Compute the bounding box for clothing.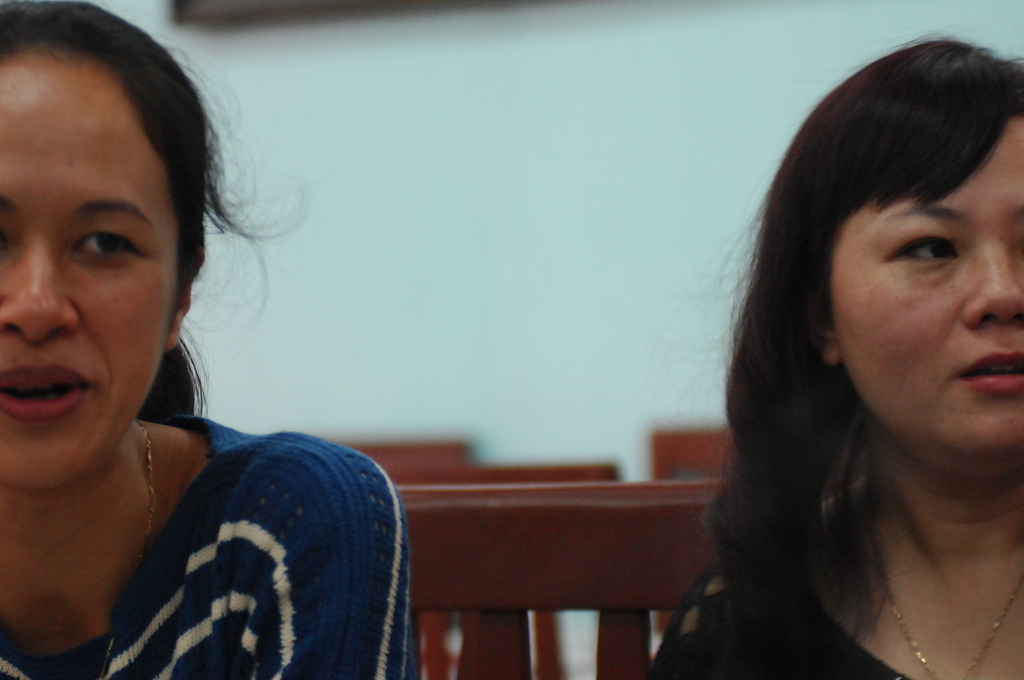
[645,512,913,679].
